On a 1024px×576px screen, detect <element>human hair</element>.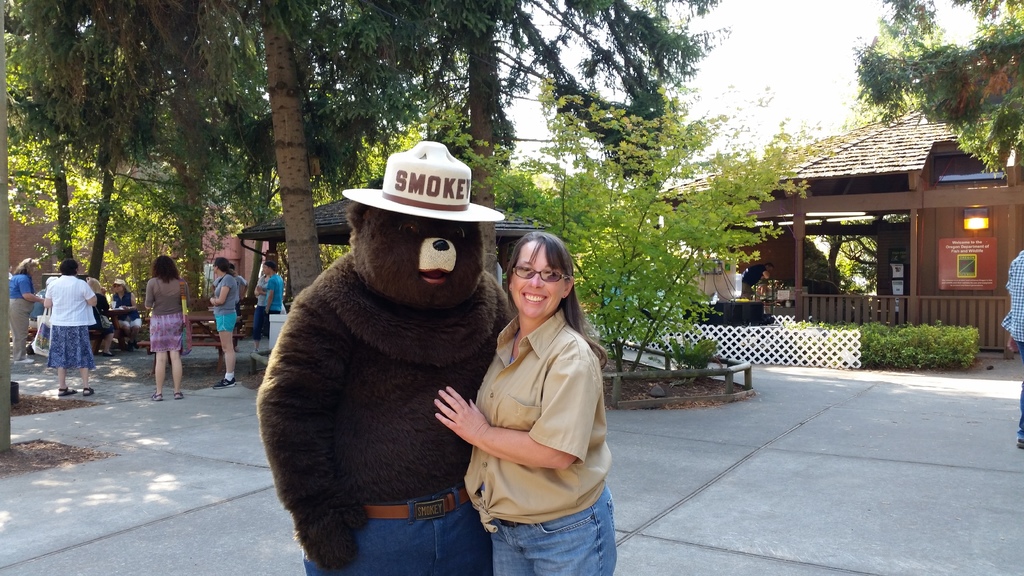
[216,258,238,279].
